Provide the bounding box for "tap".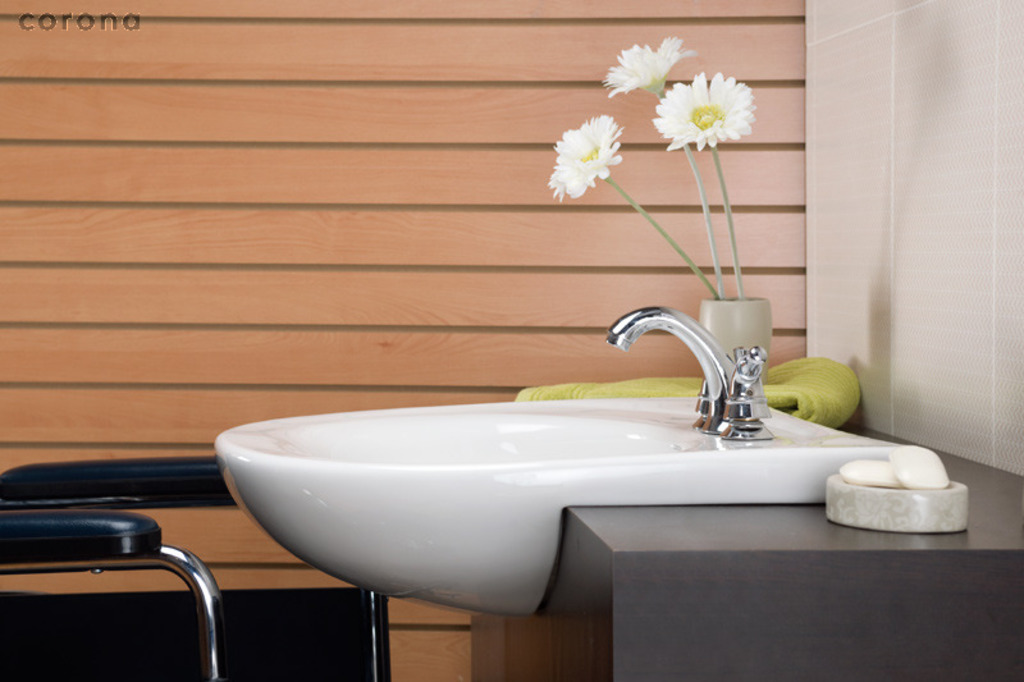
bbox(602, 302, 737, 434).
